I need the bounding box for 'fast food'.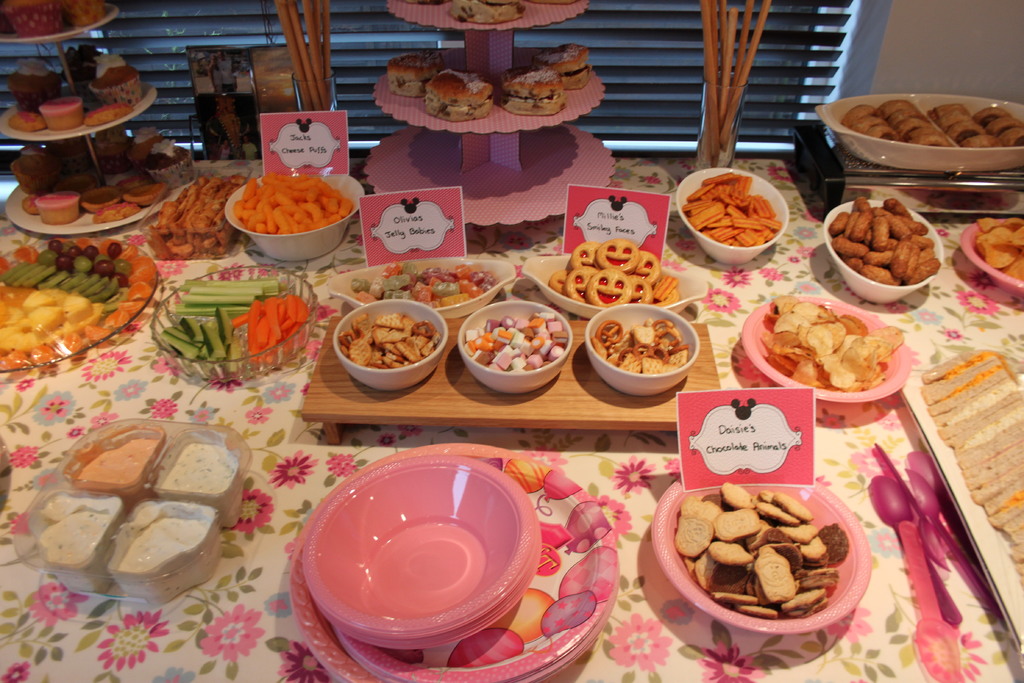
Here it is: region(2, 0, 63, 37).
